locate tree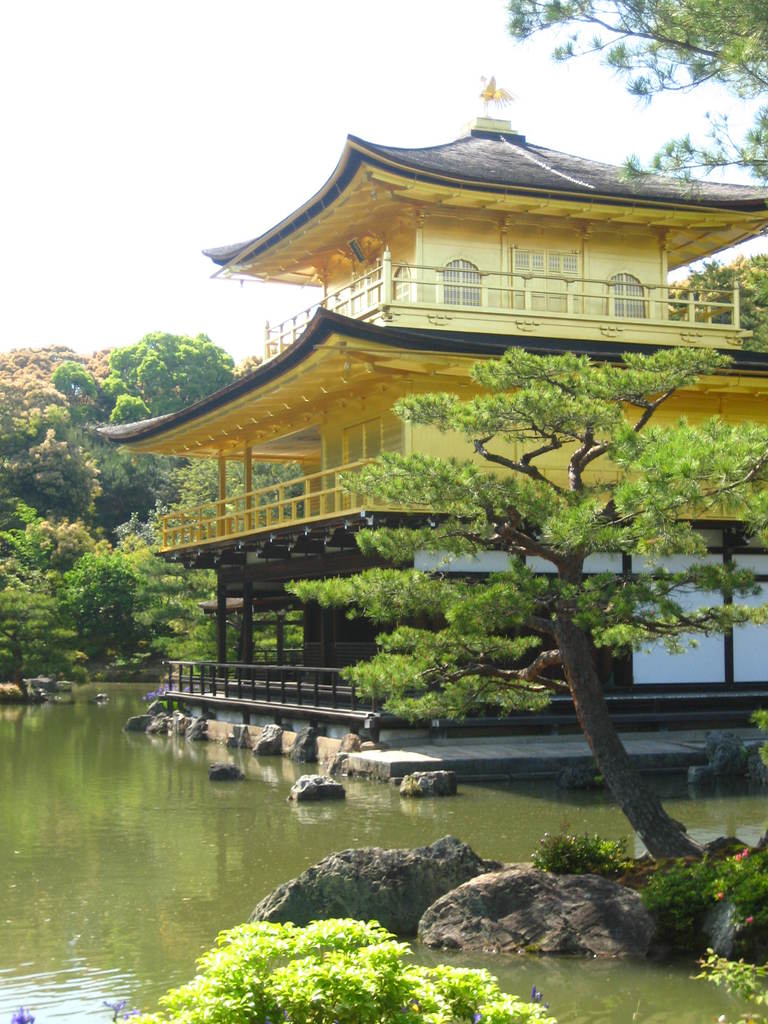
box(674, 247, 767, 347)
